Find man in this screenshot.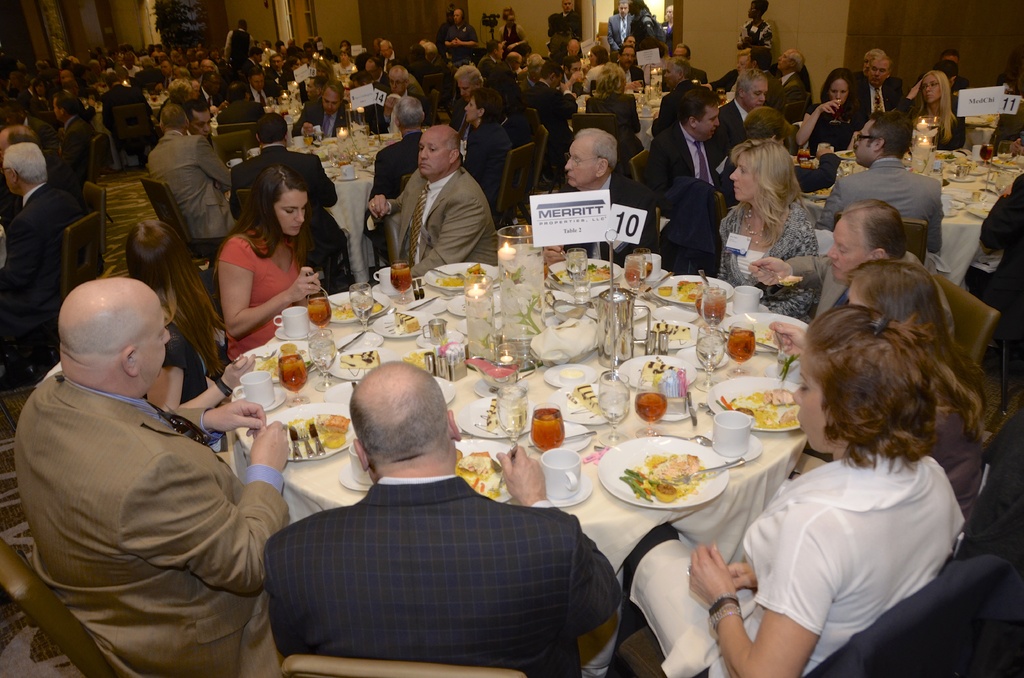
The bounding box for man is x1=51, y1=77, x2=87, y2=113.
